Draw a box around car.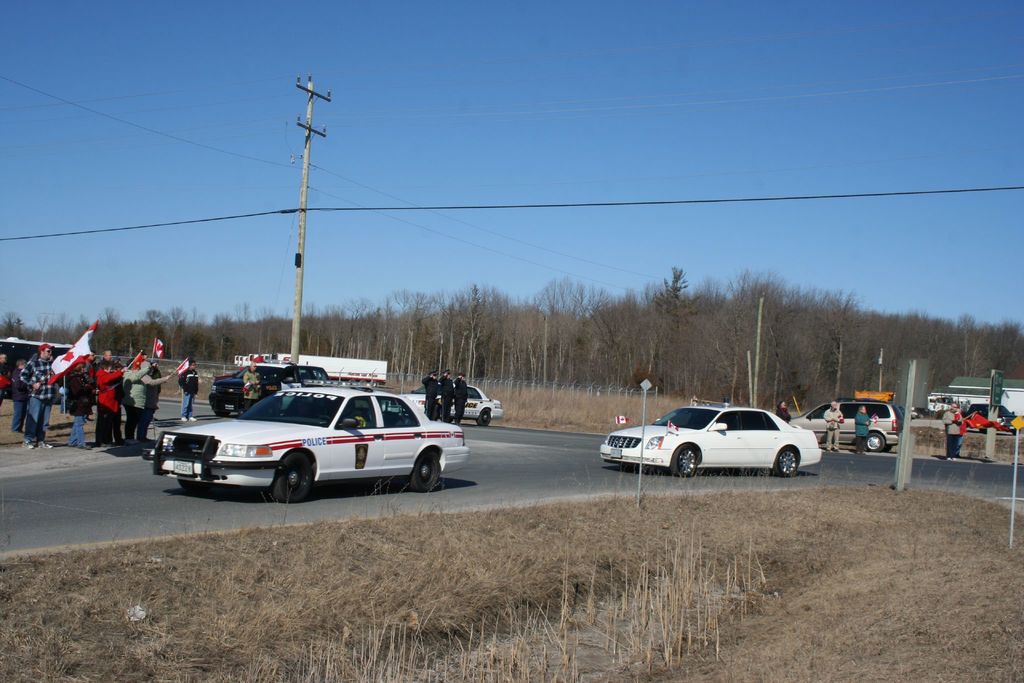
bbox=(971, 403, 1023, 431).
